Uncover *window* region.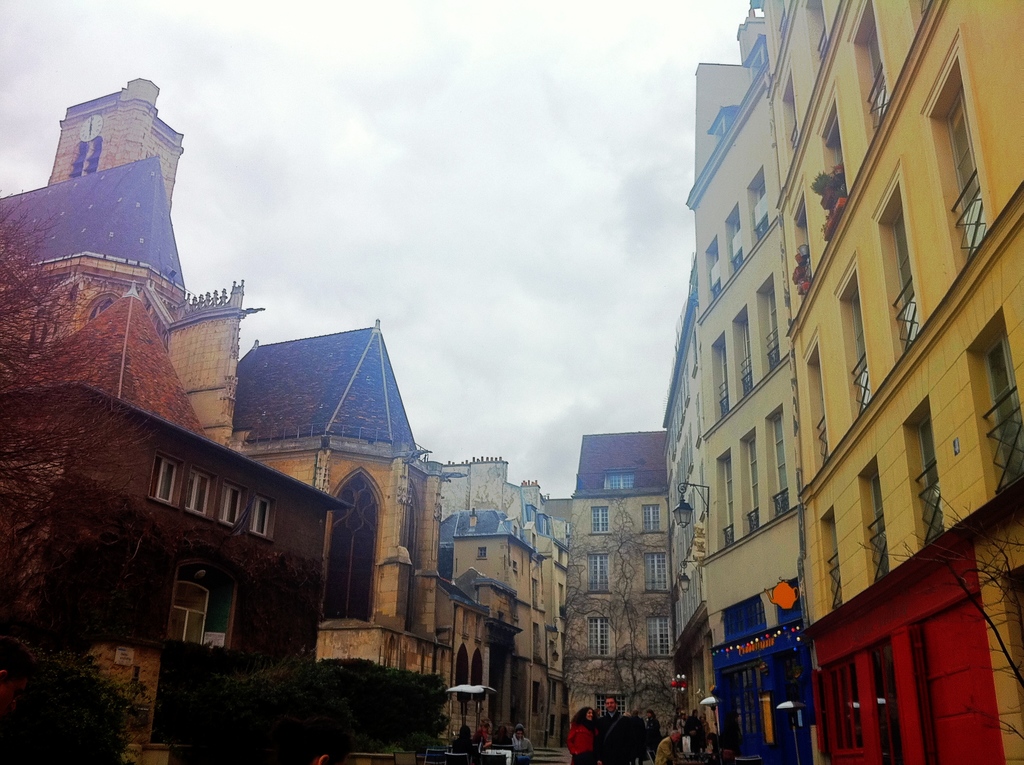
Uncovered: bbox(982, 337, 1023, 488).
